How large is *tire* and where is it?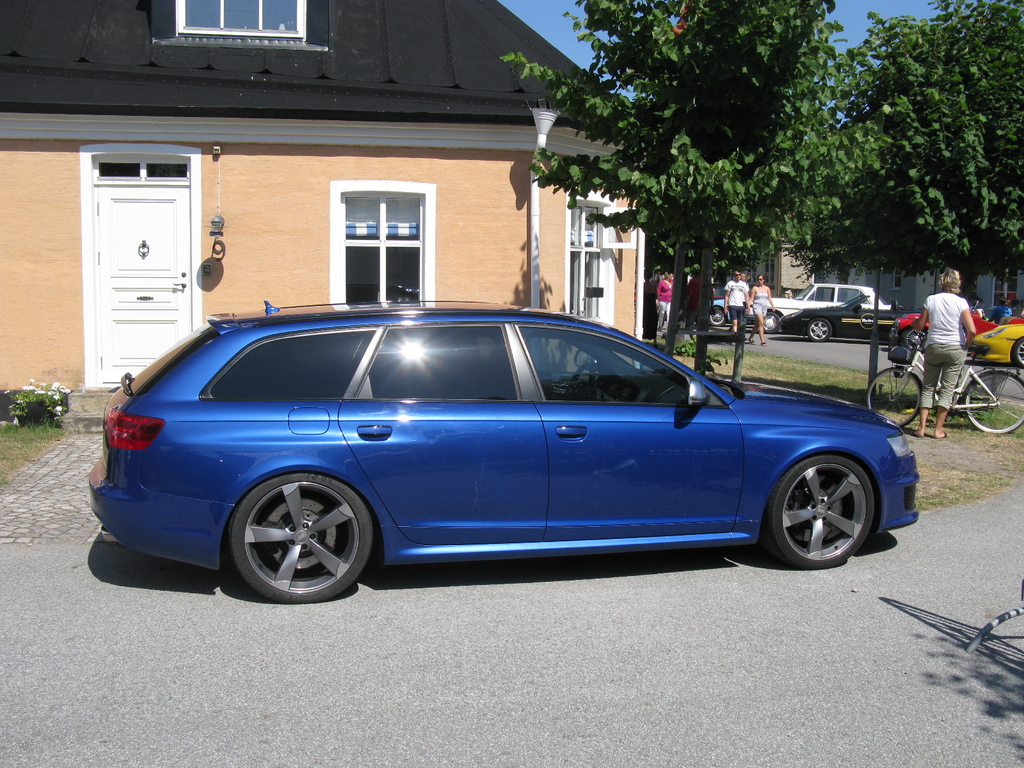
Bounding box: {"left": 708, "top": 307, "right": 725, "bottom": 325}.
